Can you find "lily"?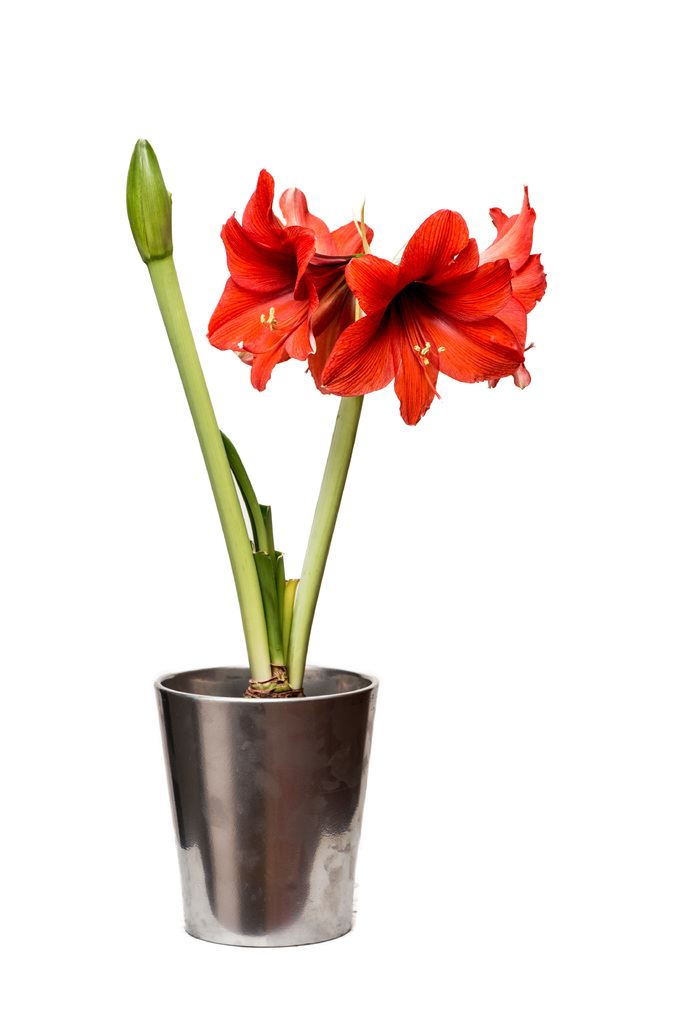
Yes, bounding box: x1=201, y1=162, x2=374, y2=391.
